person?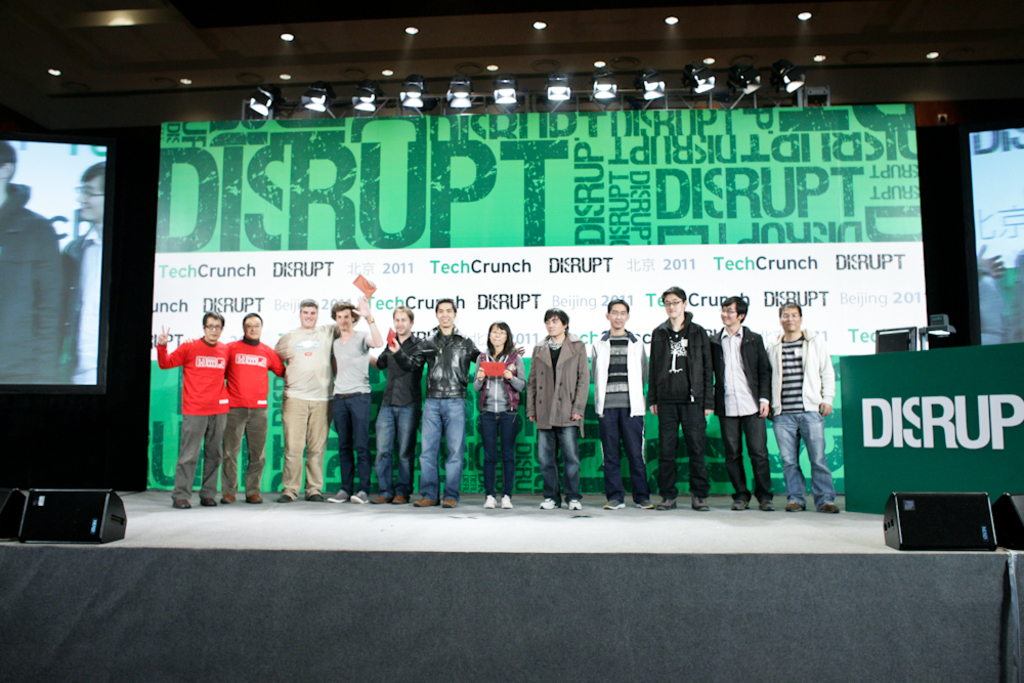
Rect(706, 287, 776, 509)
